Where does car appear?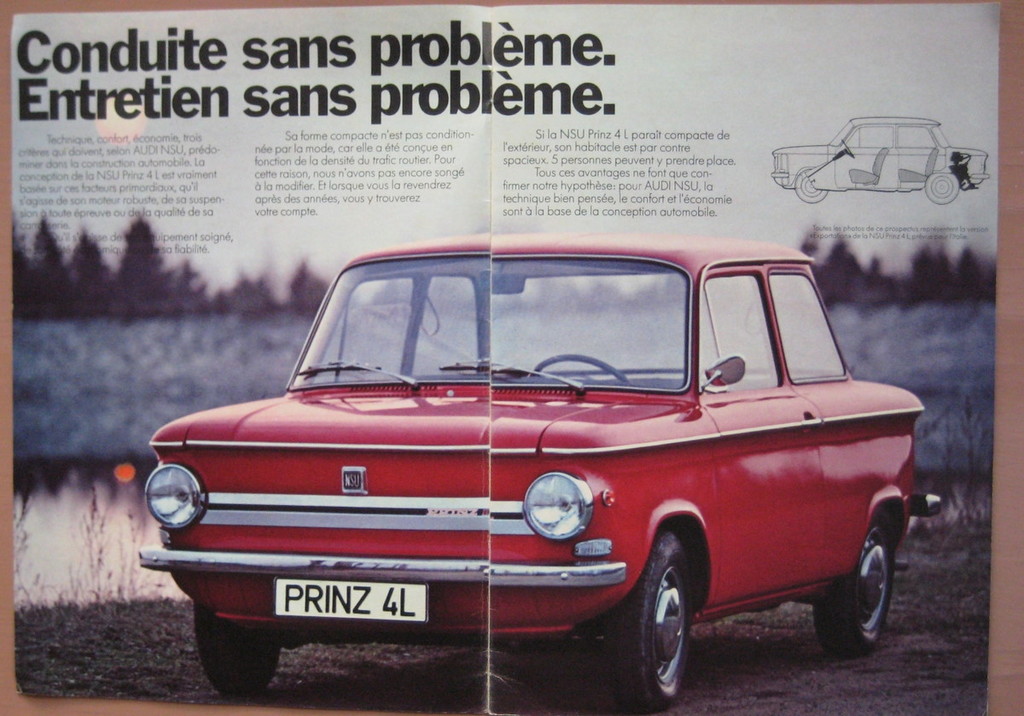
Appears at box(765, 114, 992, 205).
